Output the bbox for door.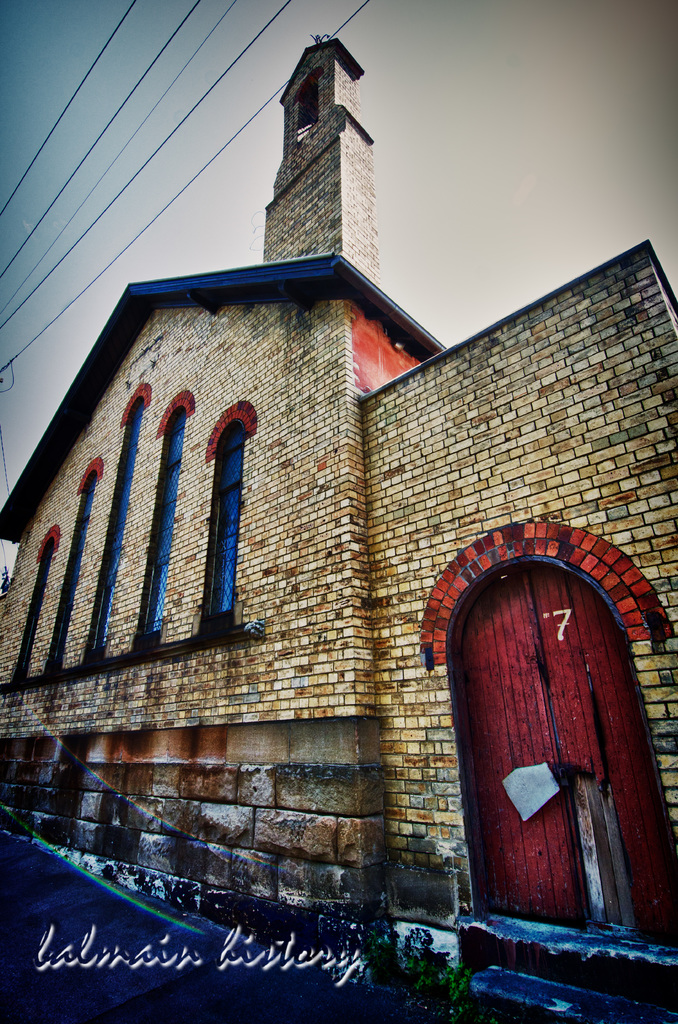
[452,557,667,956].
